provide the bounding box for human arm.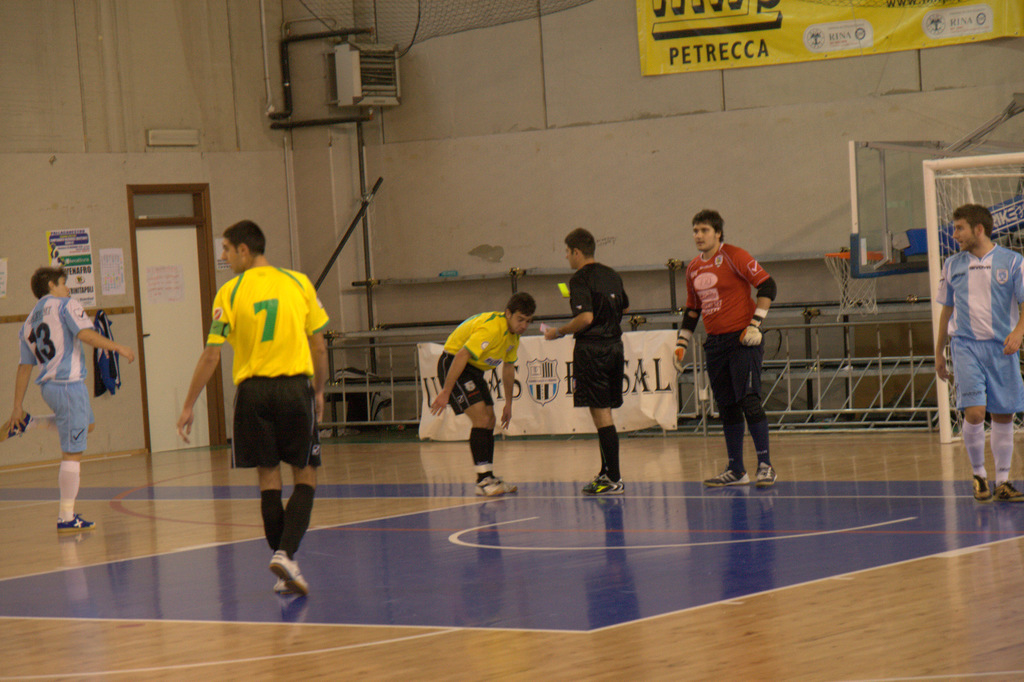
rect(67, 299, 133, 362).
